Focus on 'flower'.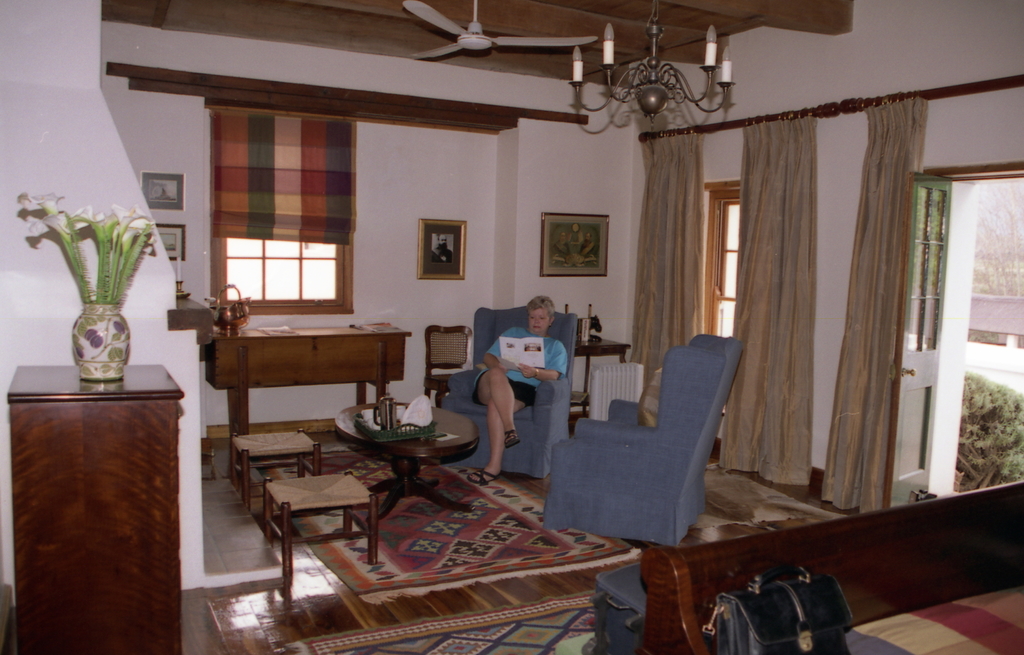
Focused at region(26, 209, 69, 238).
